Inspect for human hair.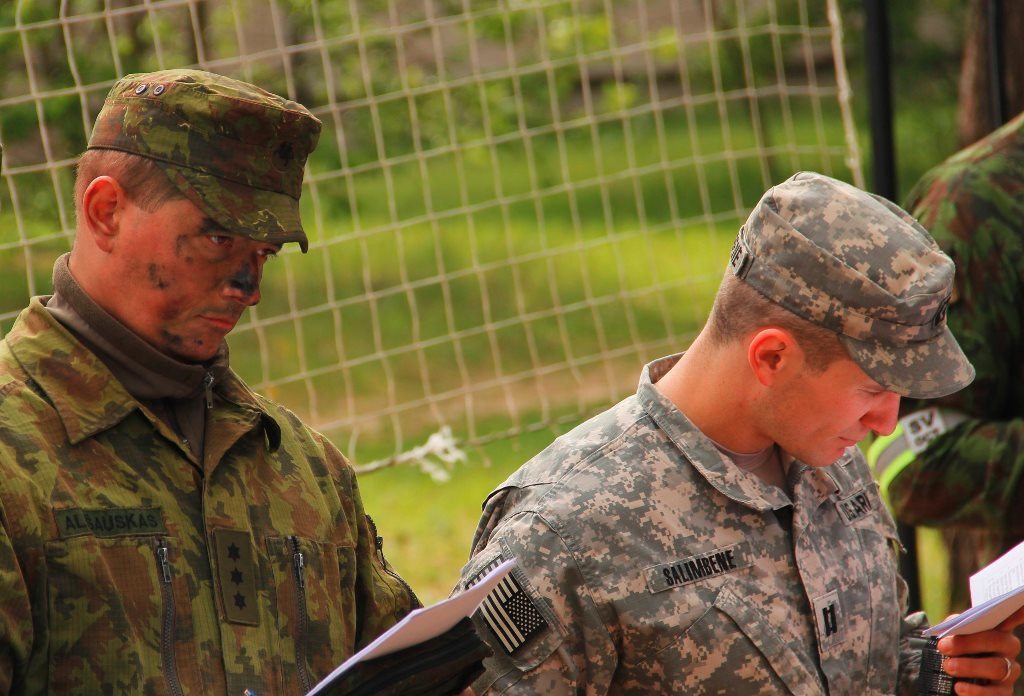
Inspection: region(62, 147, 188, 211).
